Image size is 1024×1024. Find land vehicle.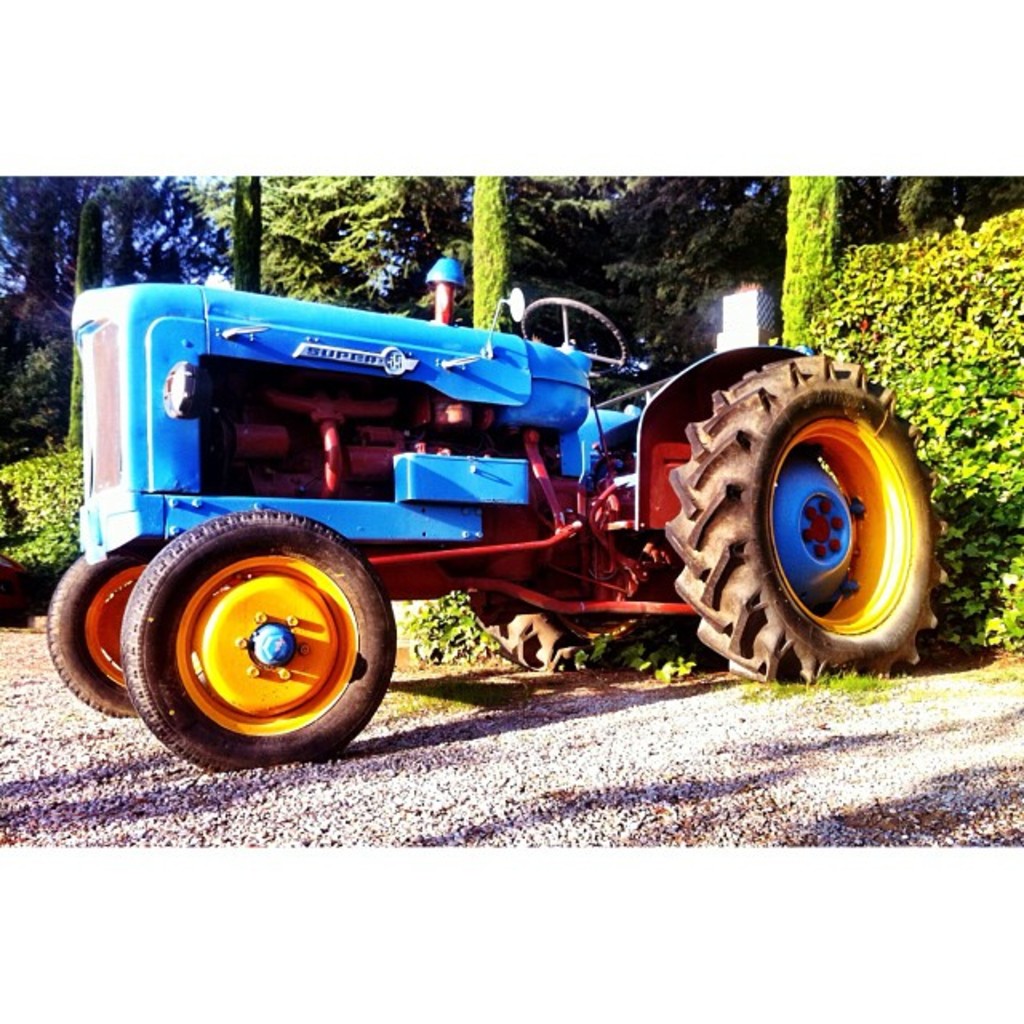
bbox=[48, 246, 952, 774].
